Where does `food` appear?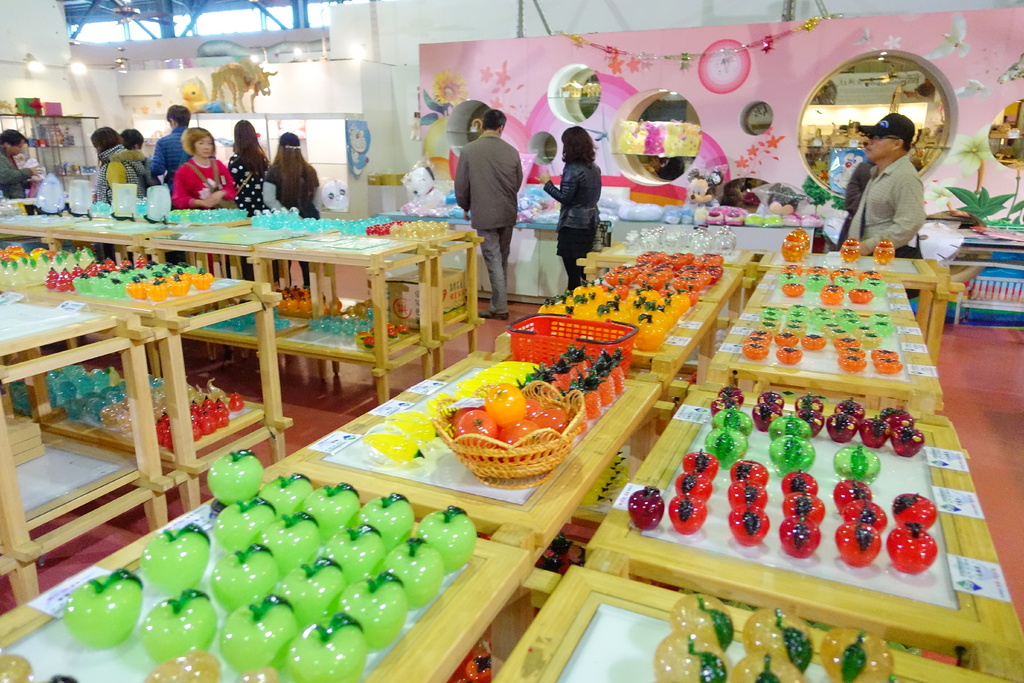
Appears at rect(775, 345, 803, 365).
